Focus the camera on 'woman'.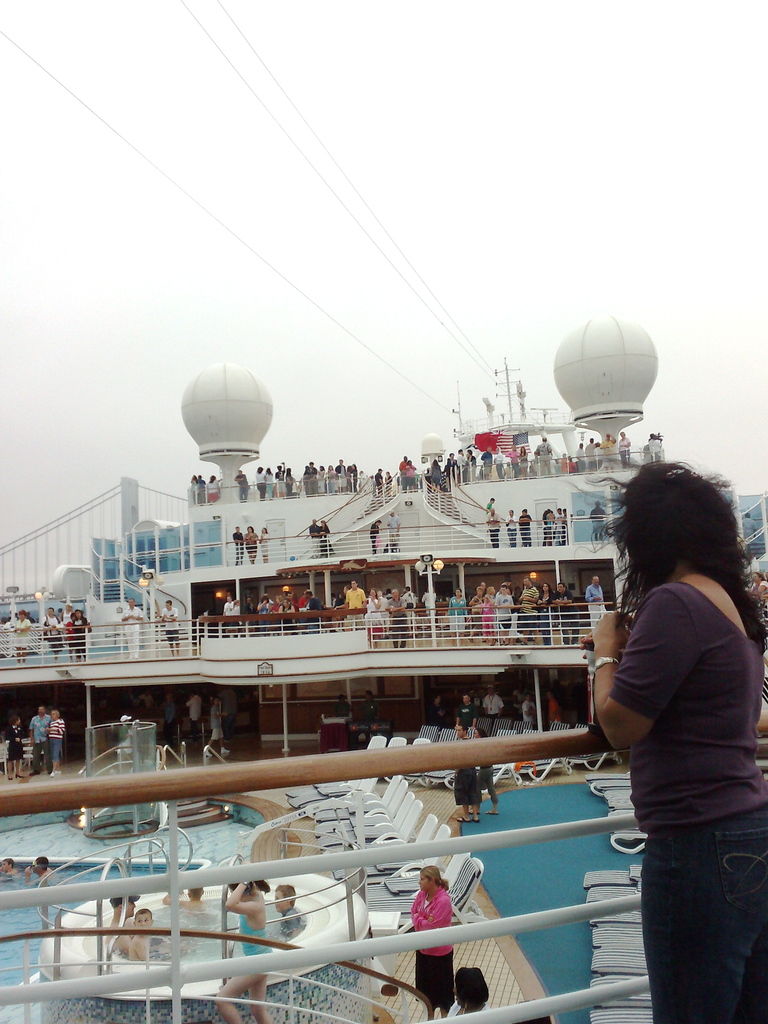
Focus region: detection(317, 518, 335, 558).
